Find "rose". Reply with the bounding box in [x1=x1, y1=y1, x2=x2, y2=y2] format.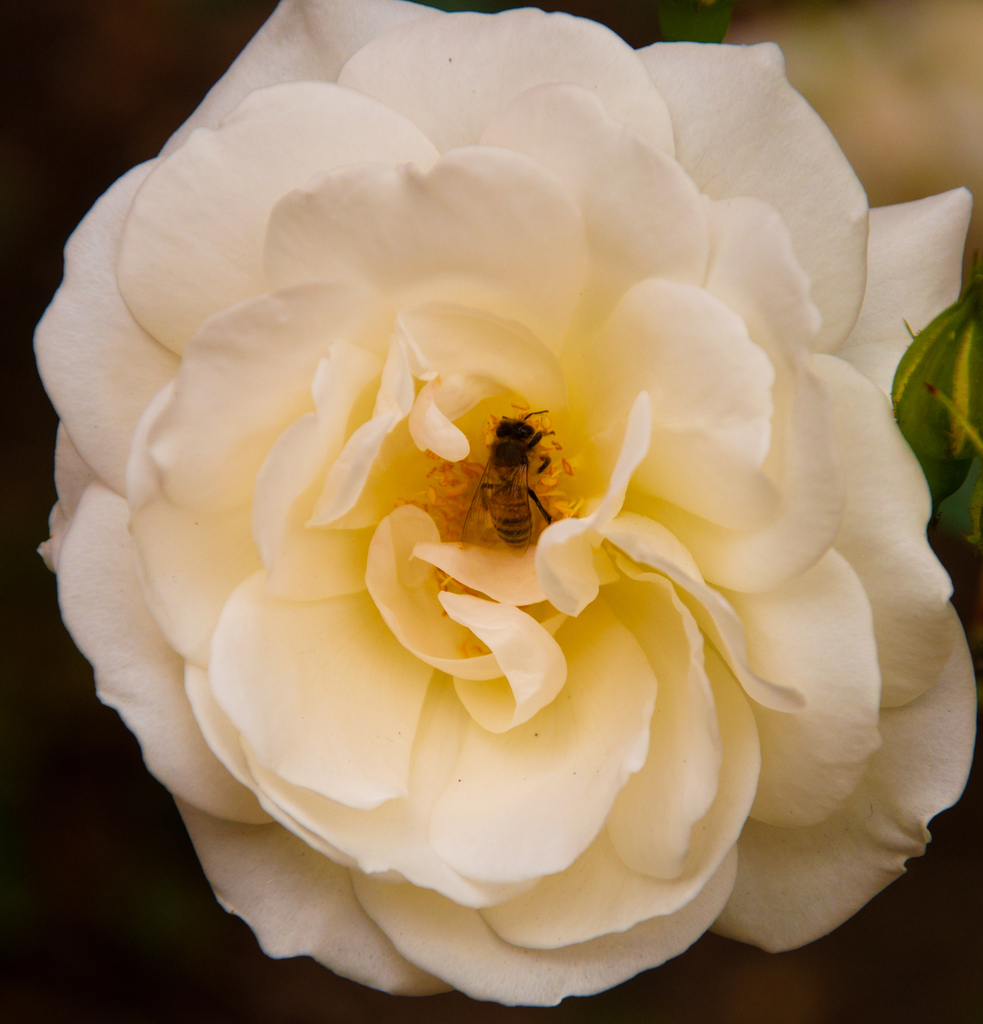
[x1=36, y1=0, x2=982, y2=1011].
